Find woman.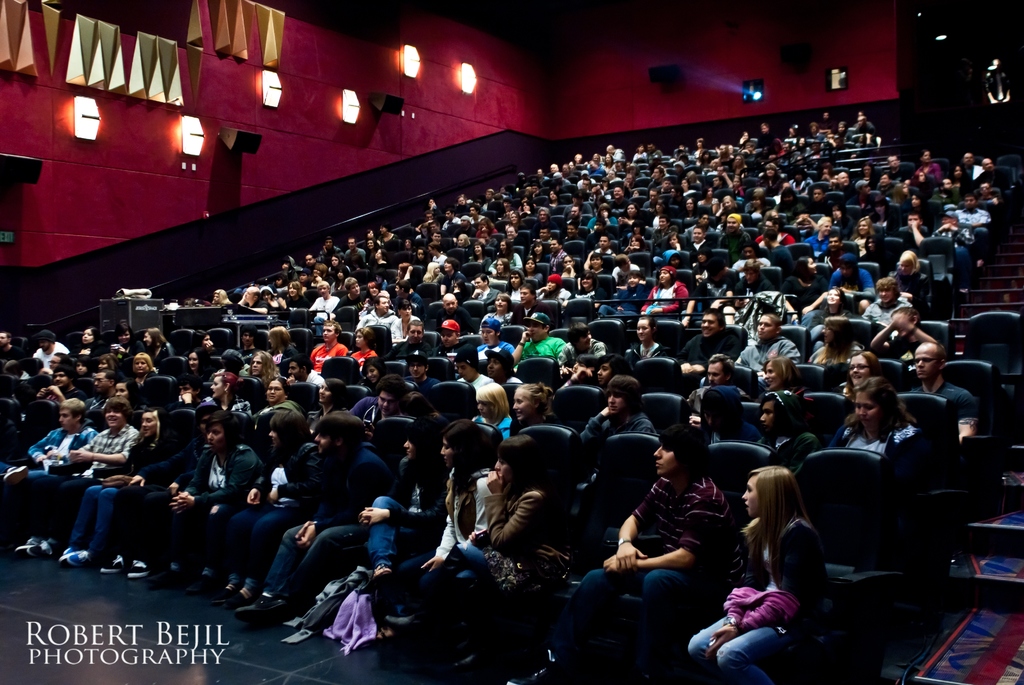
left=755, top=159, right=781, bottom=192.
